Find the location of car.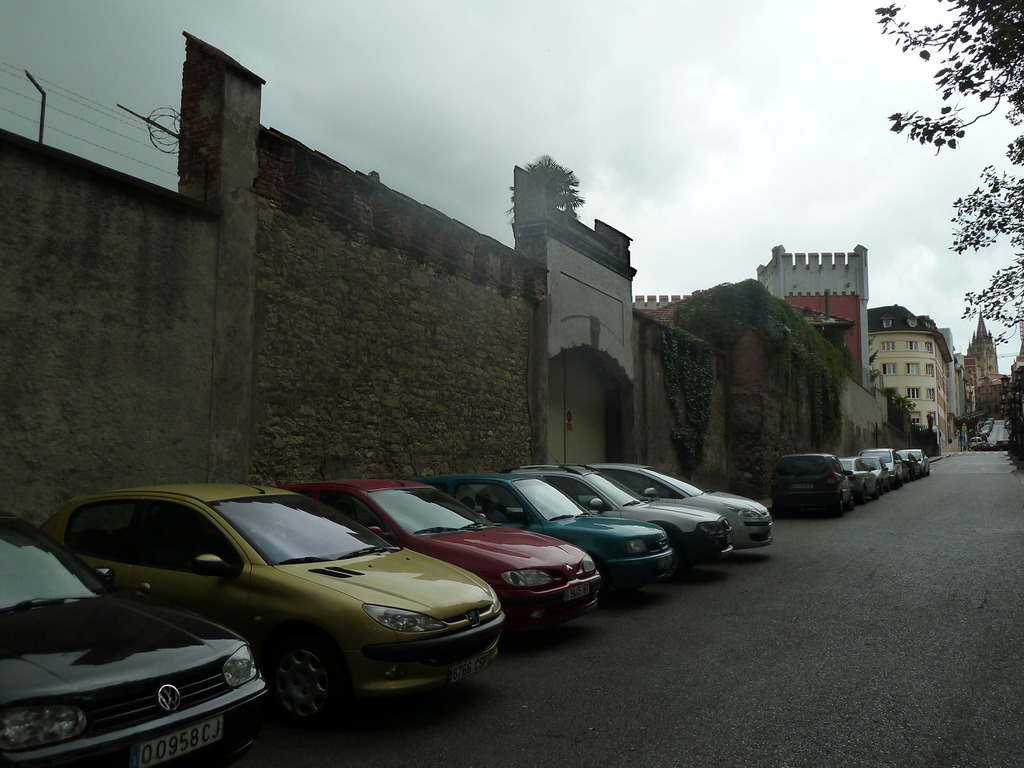
Location: <bbox>424, 472, 678, 584</bbox>.
